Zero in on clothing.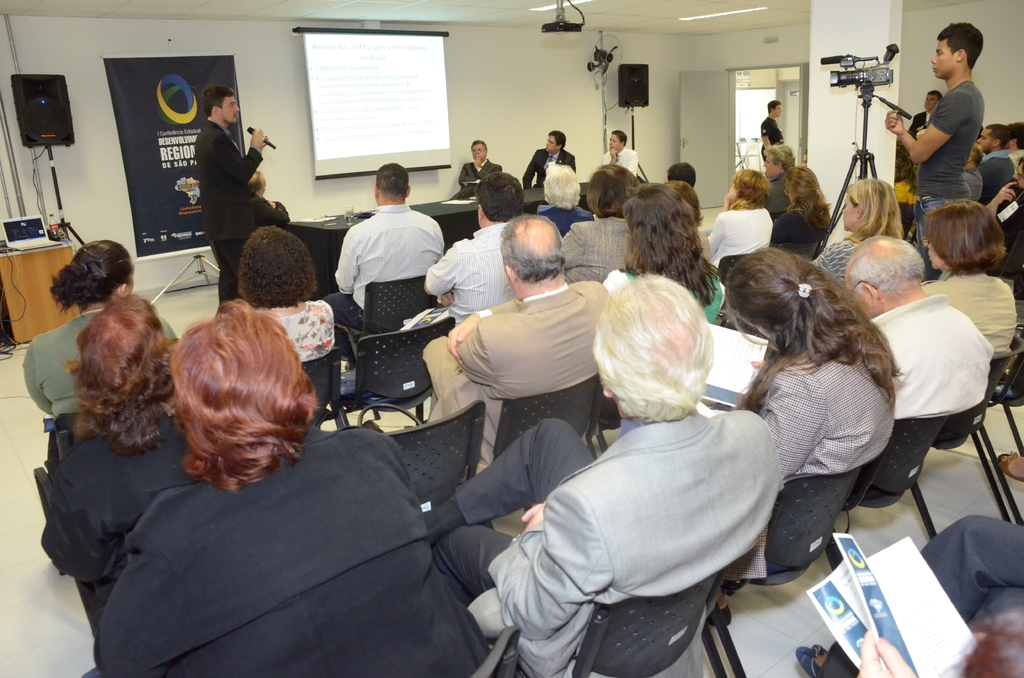
Zeroed in: [449, 158, 501, 202].
